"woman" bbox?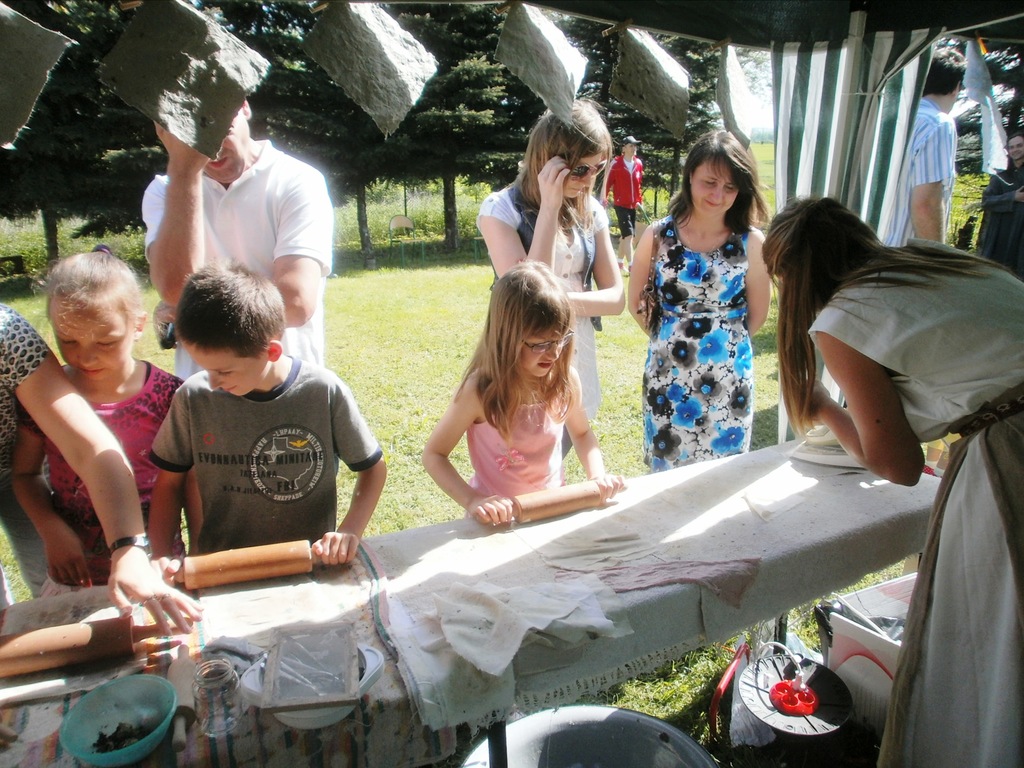
<box>412,252,640,529</box>
